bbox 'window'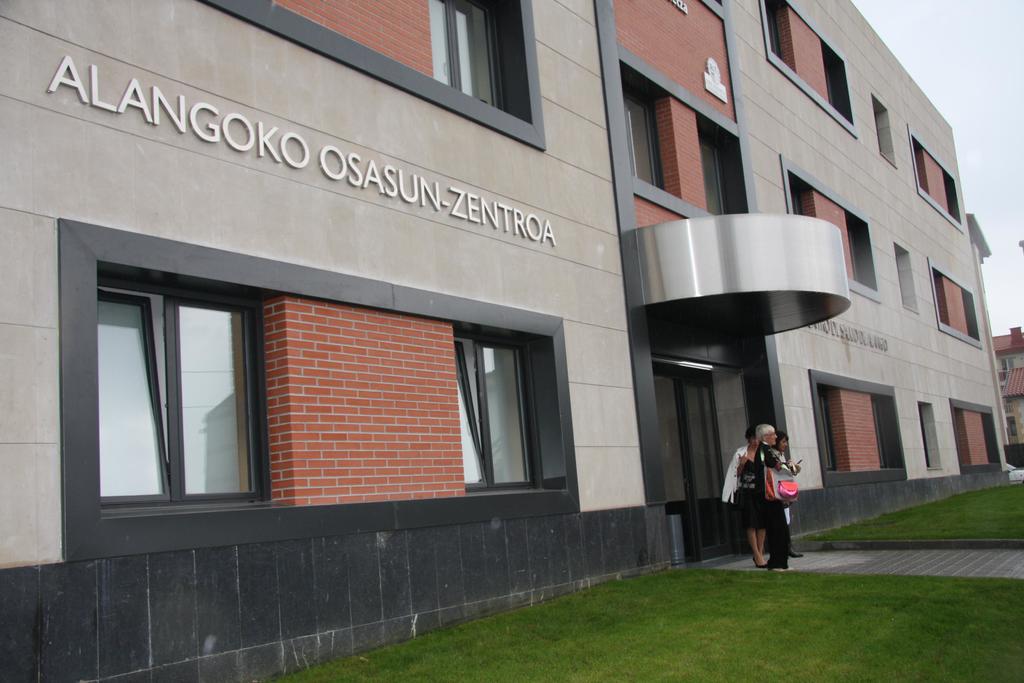
[x1=762, y1=0, x2=785, y2=53]
